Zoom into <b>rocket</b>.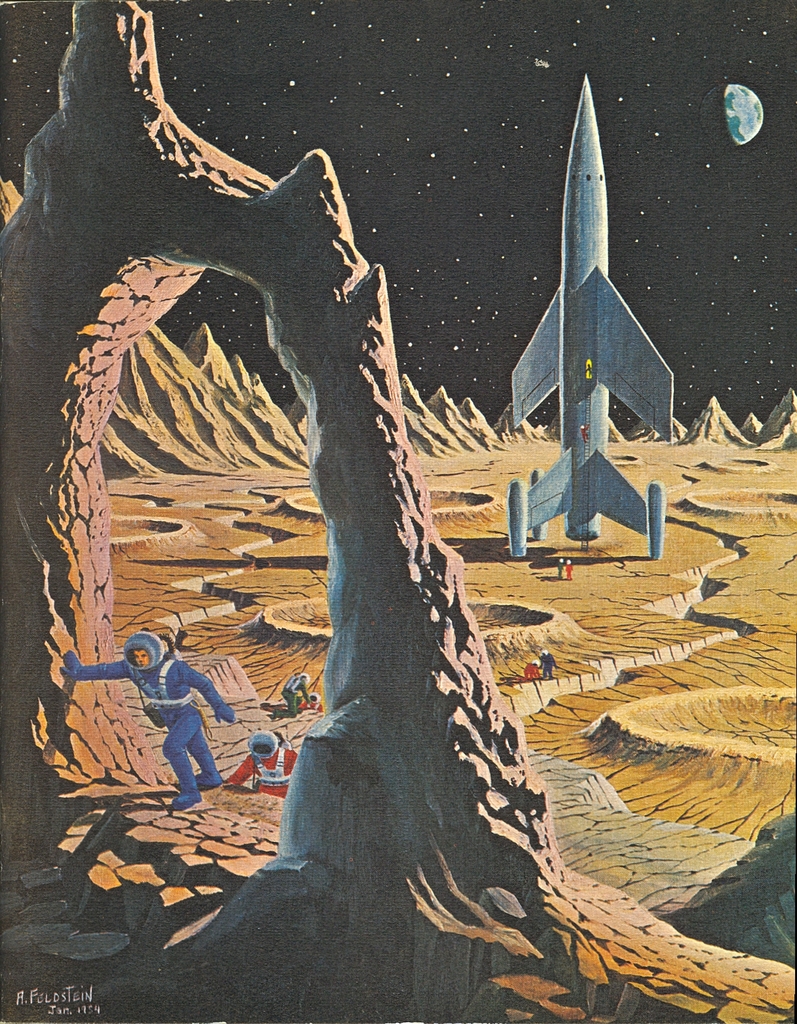
Zoom target: crop(475, 88, 696, 533).
